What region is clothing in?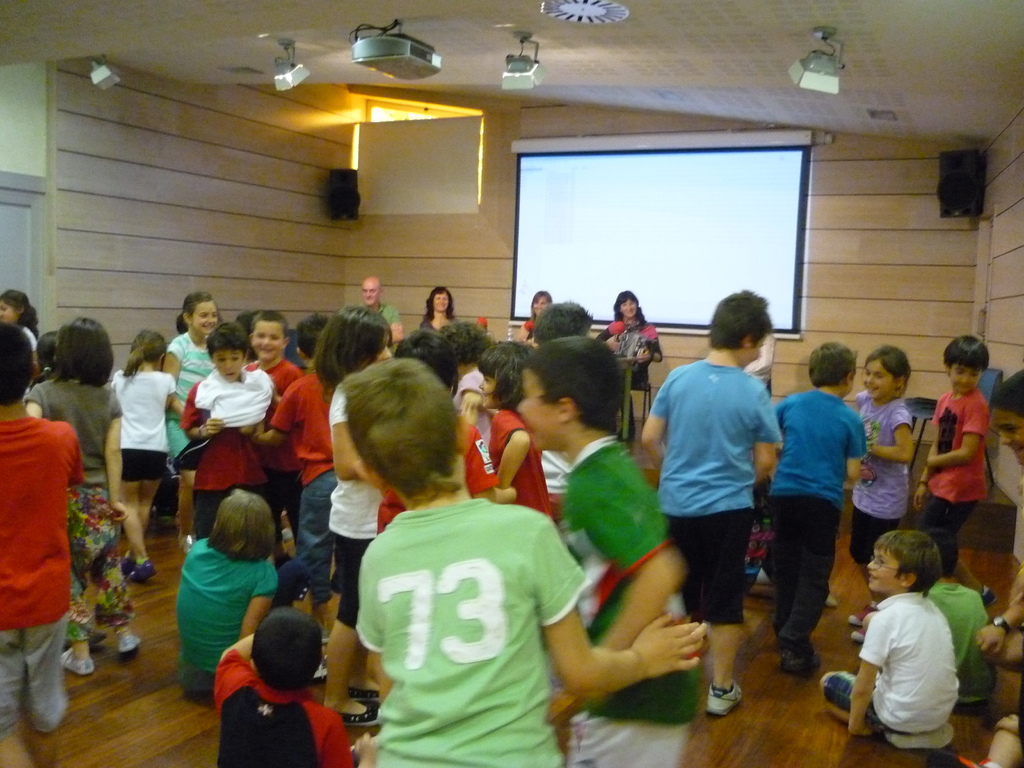
l=359, t=303, r=401, b=326.
